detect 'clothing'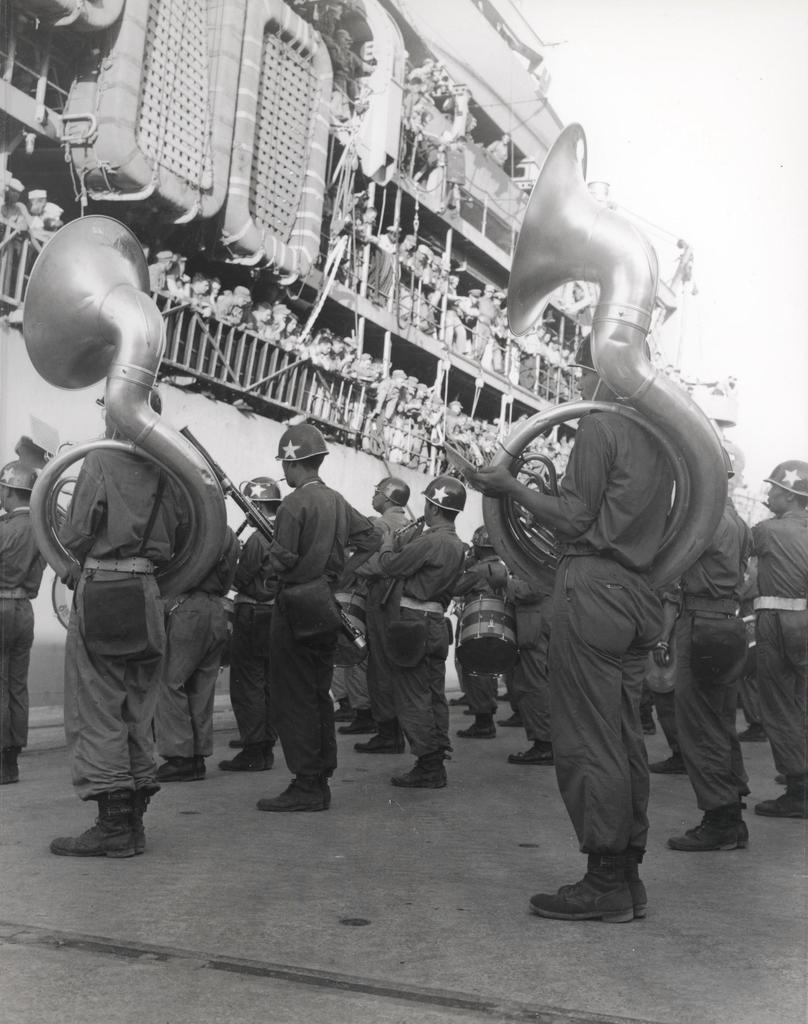
(0, 605, 48, 771)
